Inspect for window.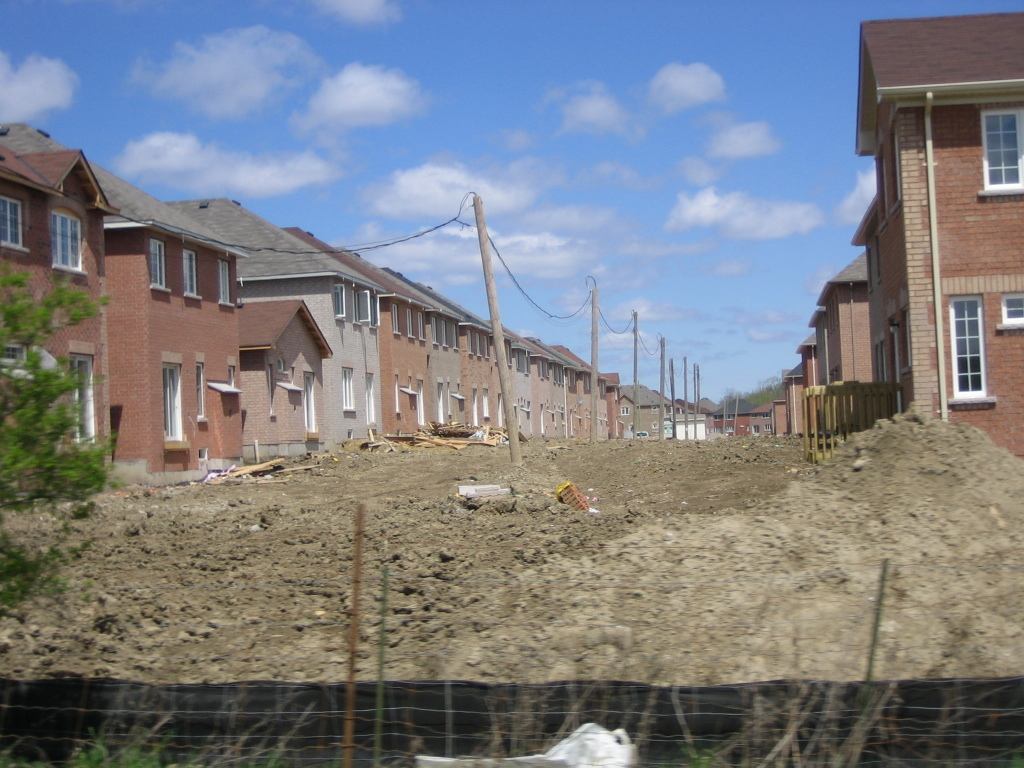
Inspection: Rect(354, 292, 369, 323).
